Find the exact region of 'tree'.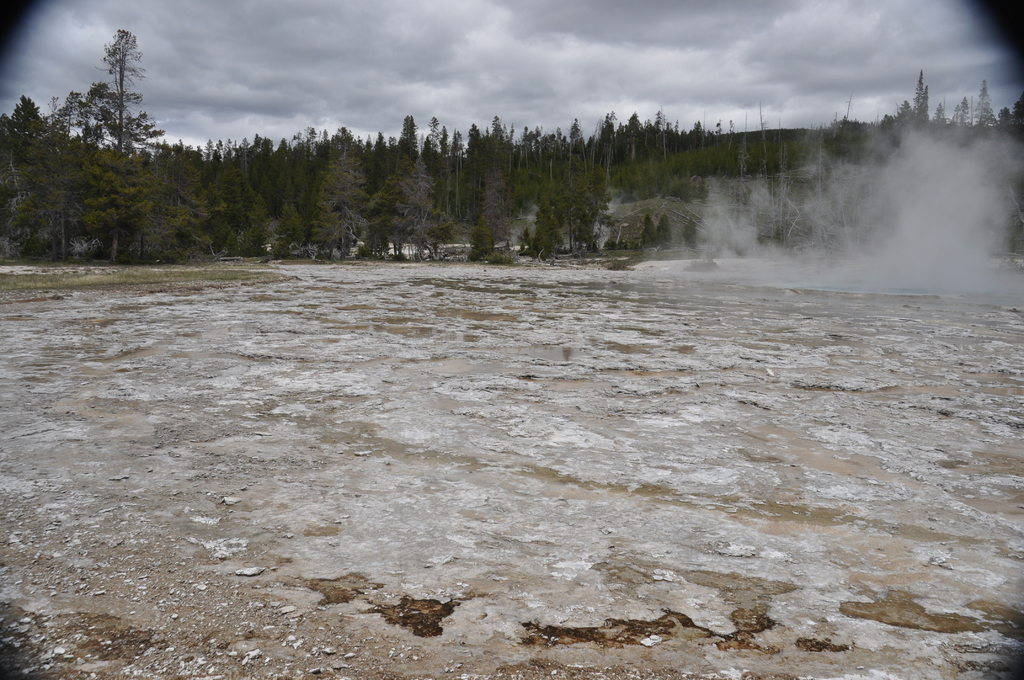
Exact region: box=[604, 109, 614, 135].
